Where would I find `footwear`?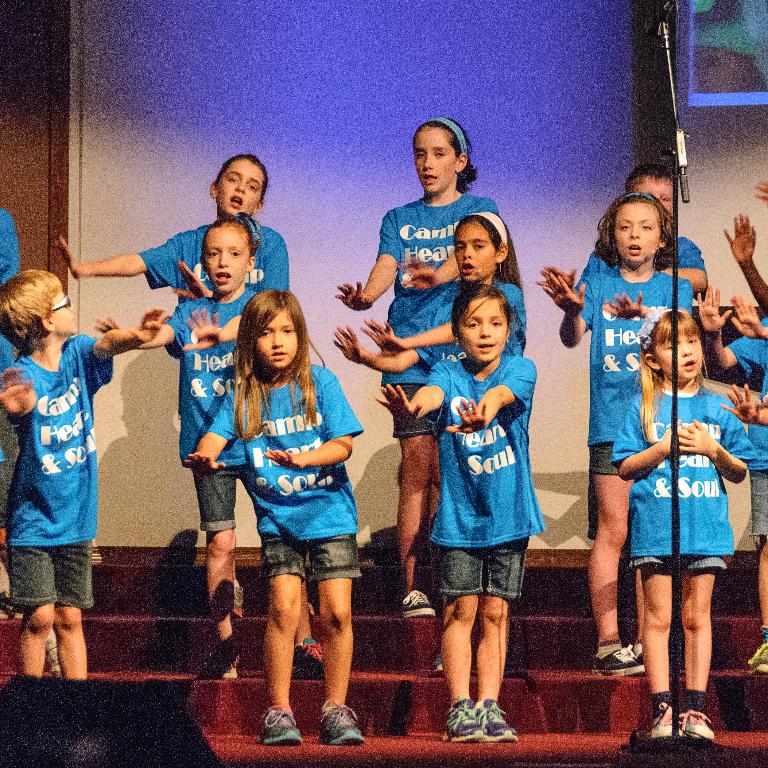
At crop(467, 698, 515, 738).
